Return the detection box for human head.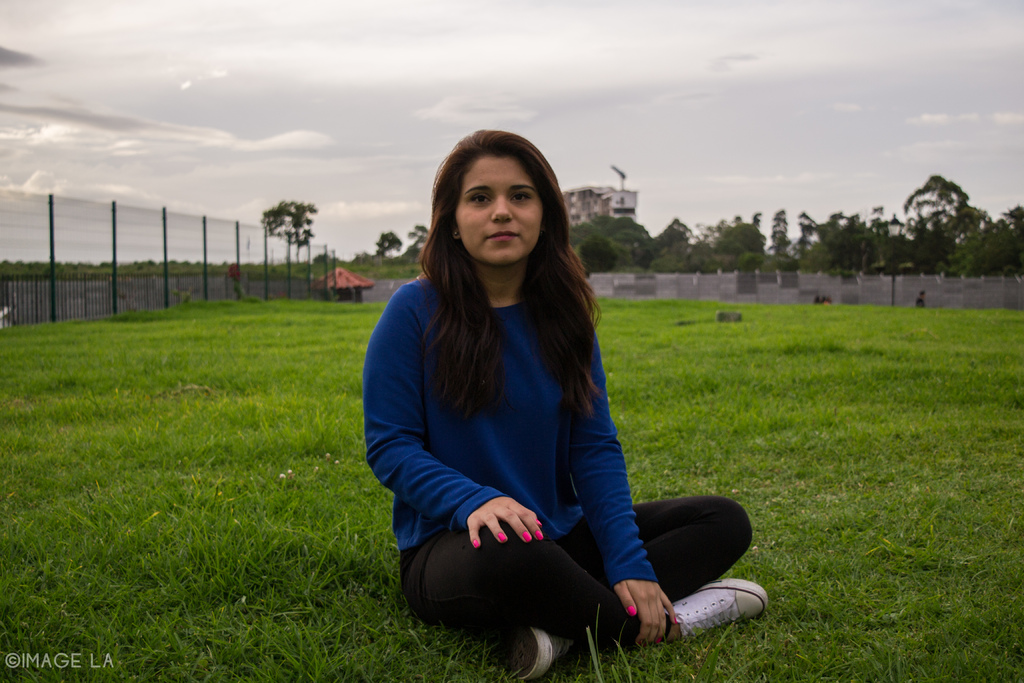
431, 133, 569, 270.
